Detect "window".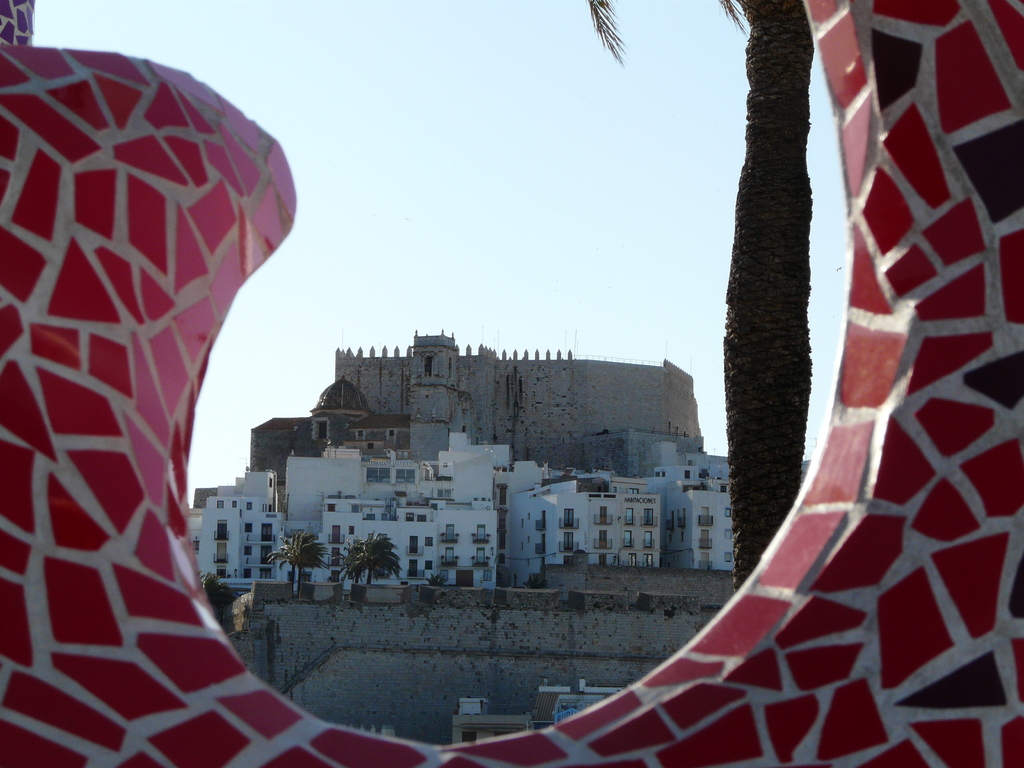
Detected at box(482, 527, 486, 540).
